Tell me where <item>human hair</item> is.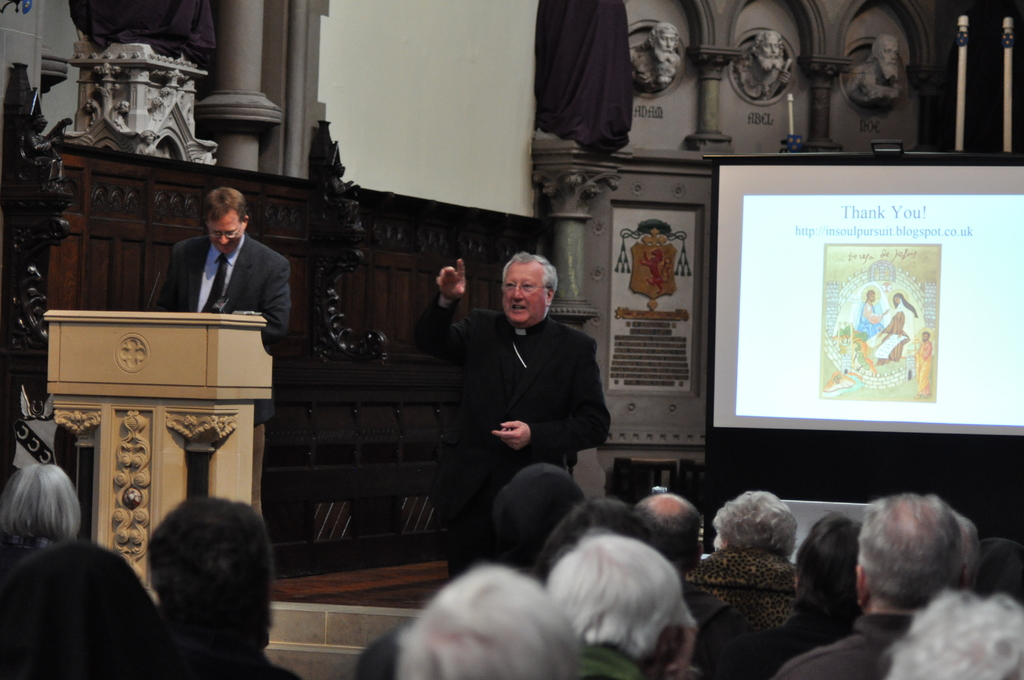
<item>human hair</item> is at locate(196, 182, 249, 233).
